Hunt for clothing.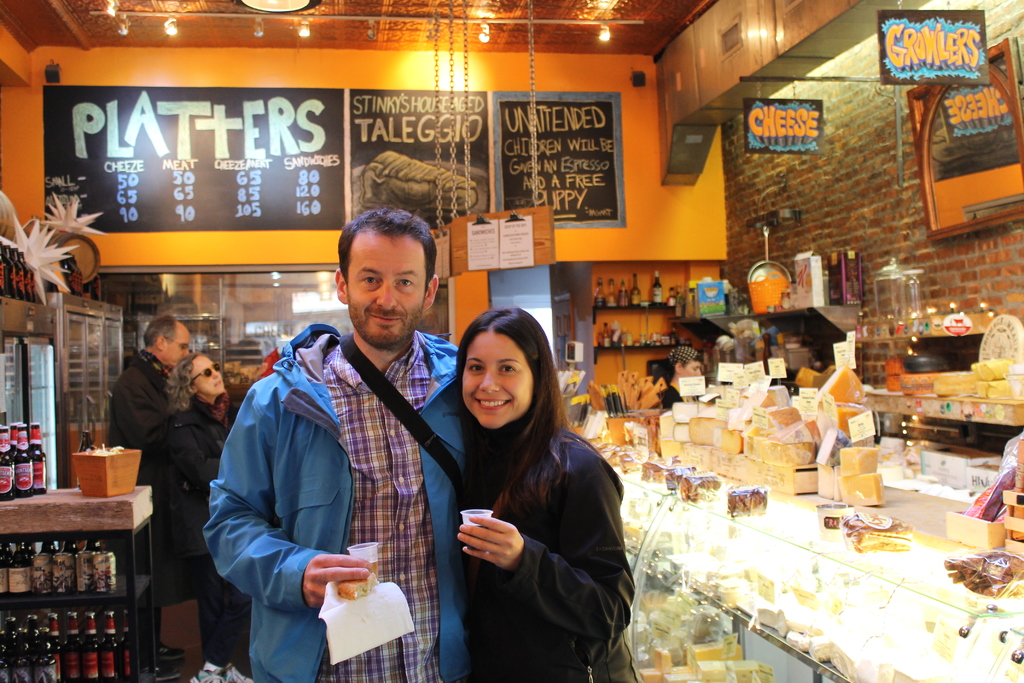
Hunted down at [106, 363, 192, 614].
